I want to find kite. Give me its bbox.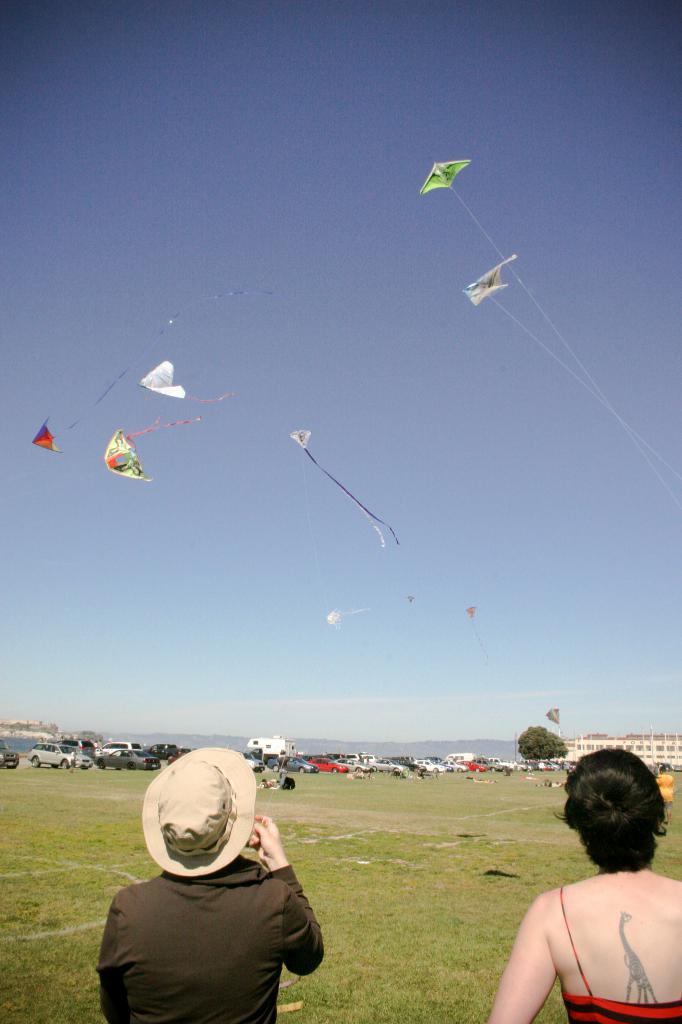
134 357 241 406.
